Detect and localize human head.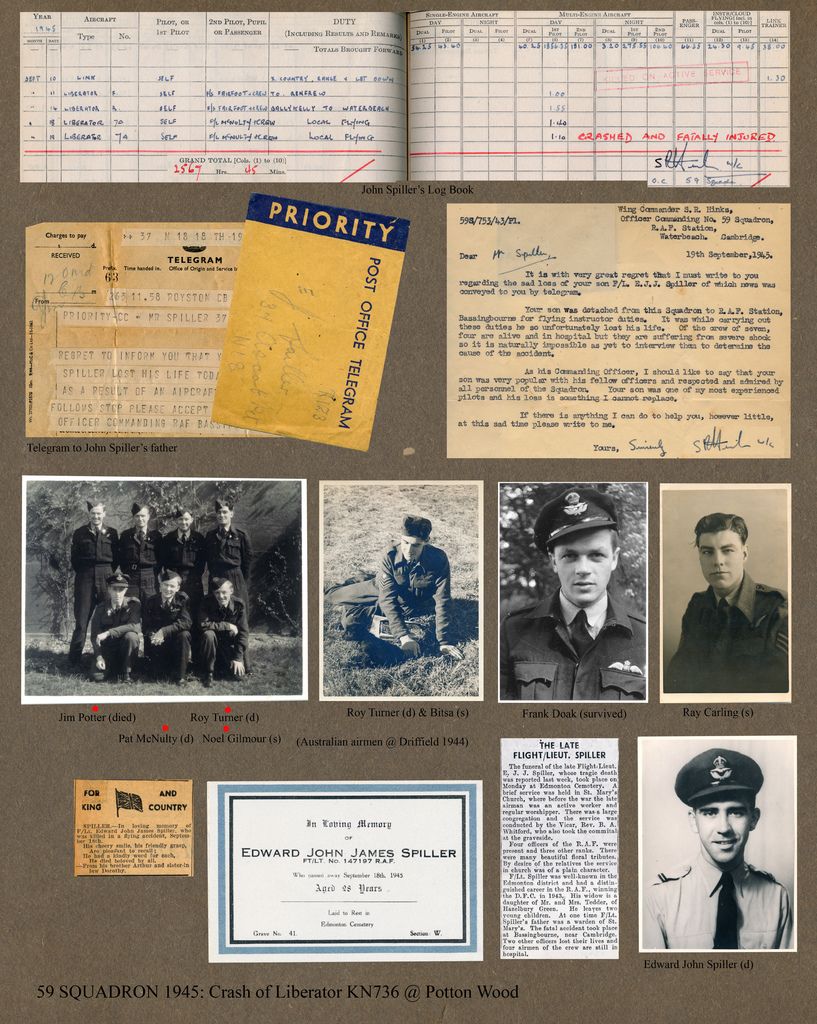
Localized at <bbox>546, 504, 643, 612</bbox>.
